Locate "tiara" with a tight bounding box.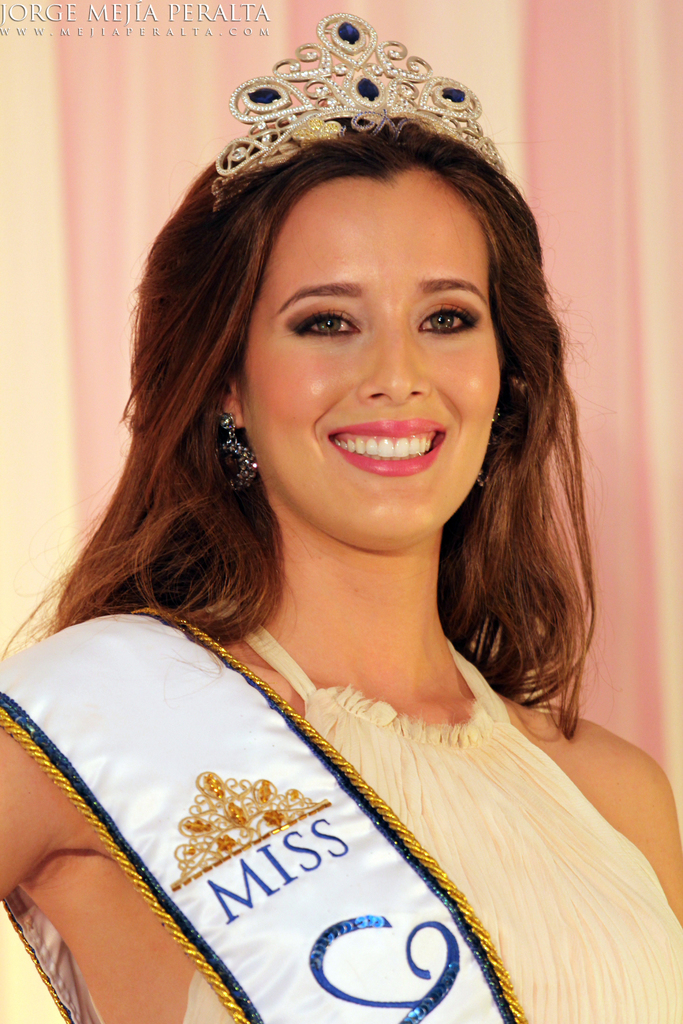
bbox=(213, 9, 507, 212).
